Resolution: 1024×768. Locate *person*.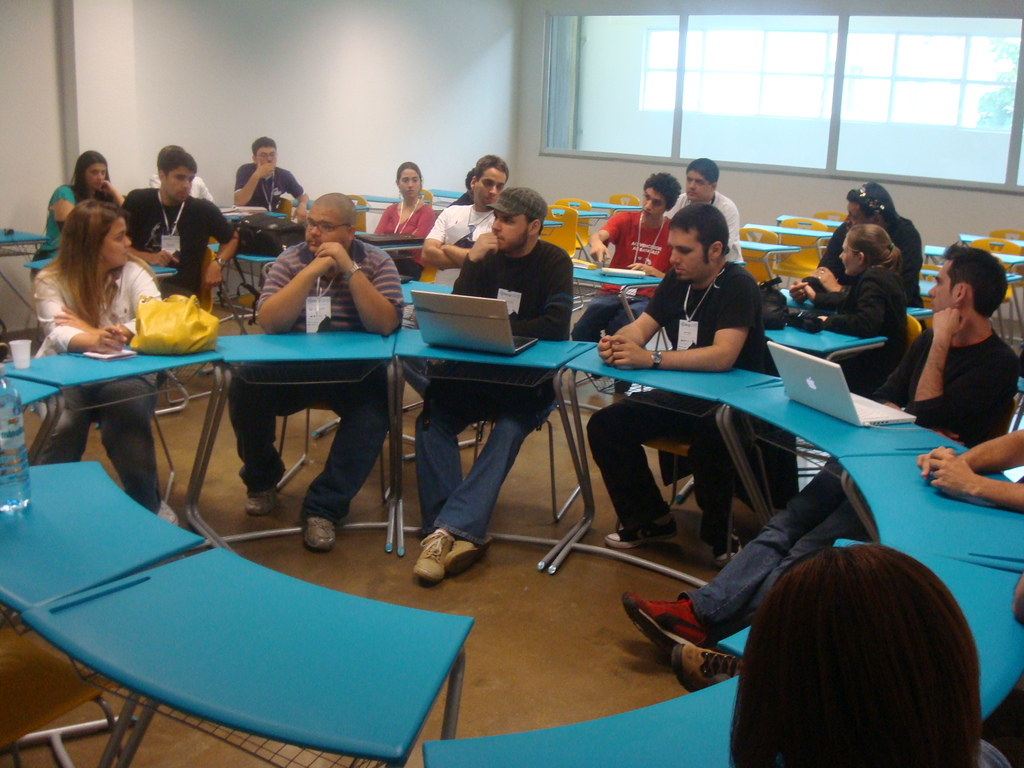
(x1=791, y1=184, x2=925, y2=331).
